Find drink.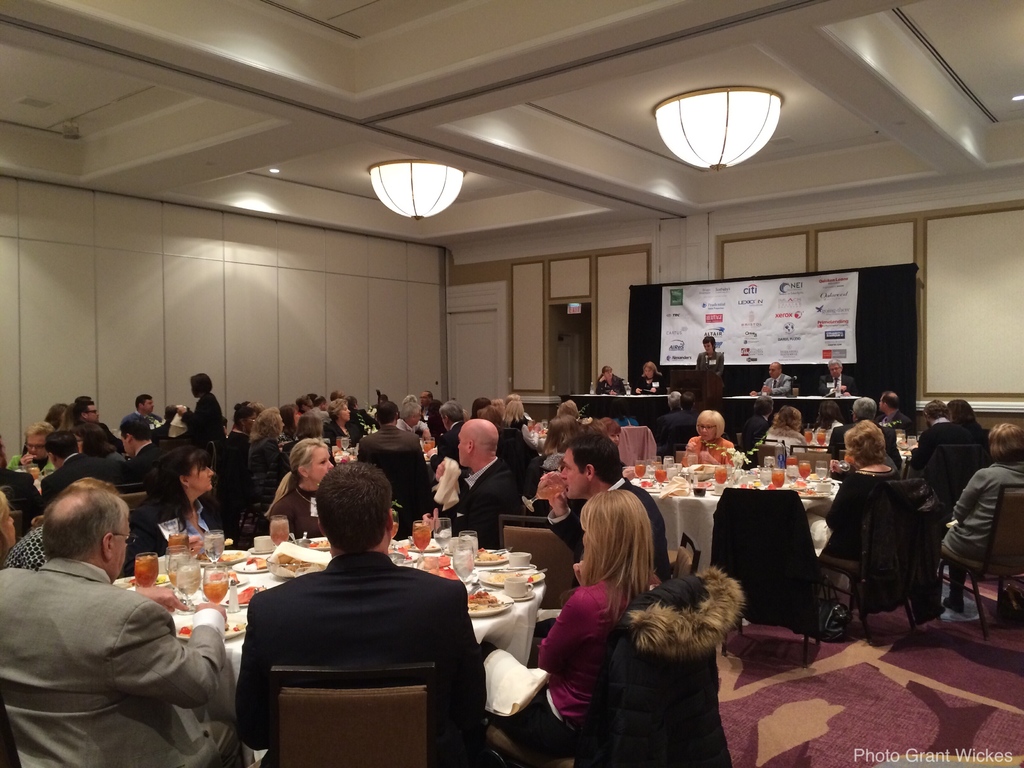
crop(170, 536, 186, 552).
